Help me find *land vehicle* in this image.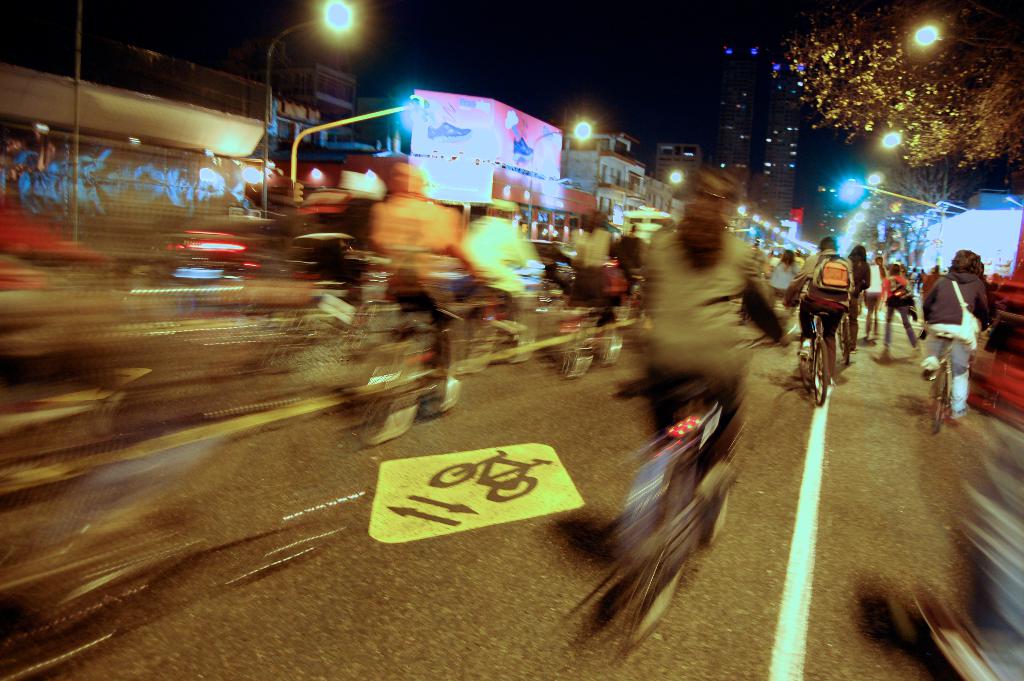
Found it: box=[790, 300, 831, 404].
